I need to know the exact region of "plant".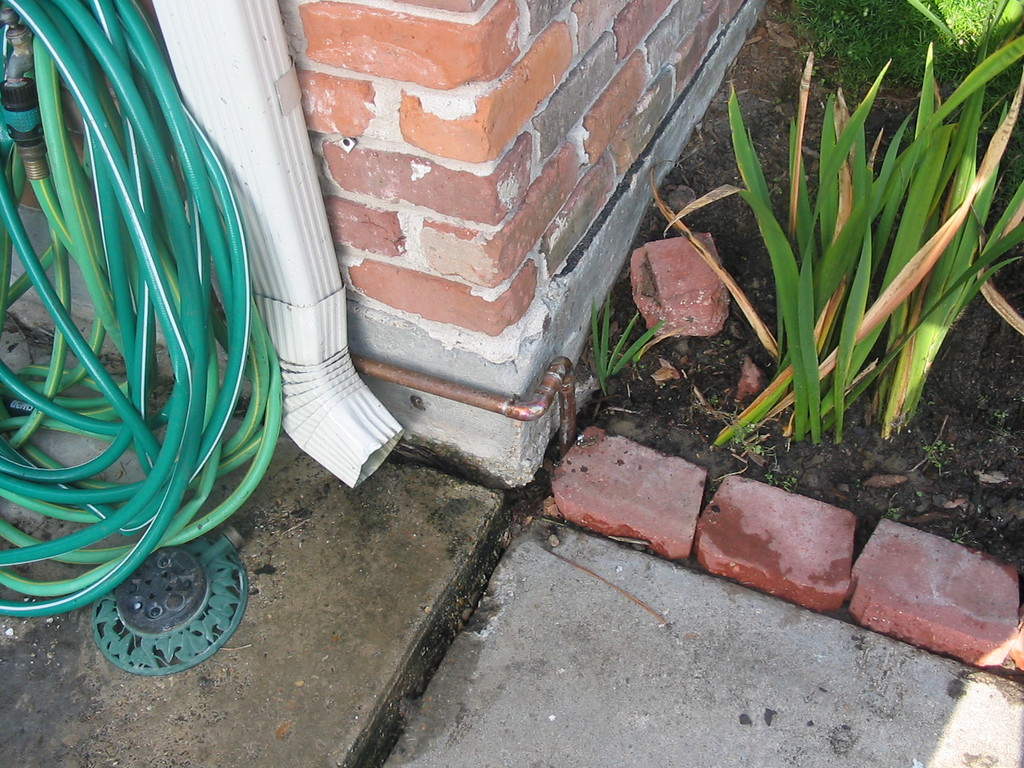
Region: 951 525 973 550.
